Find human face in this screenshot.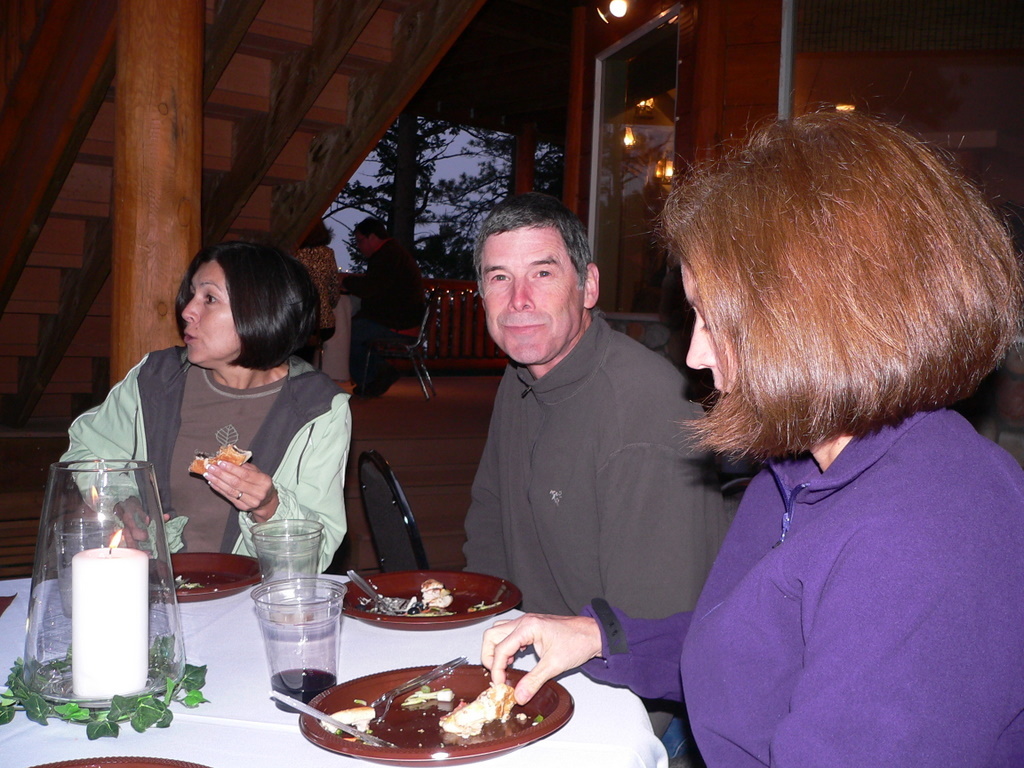
The bounding box for human face is (left=678, top=252, right=738, bottom=401).
